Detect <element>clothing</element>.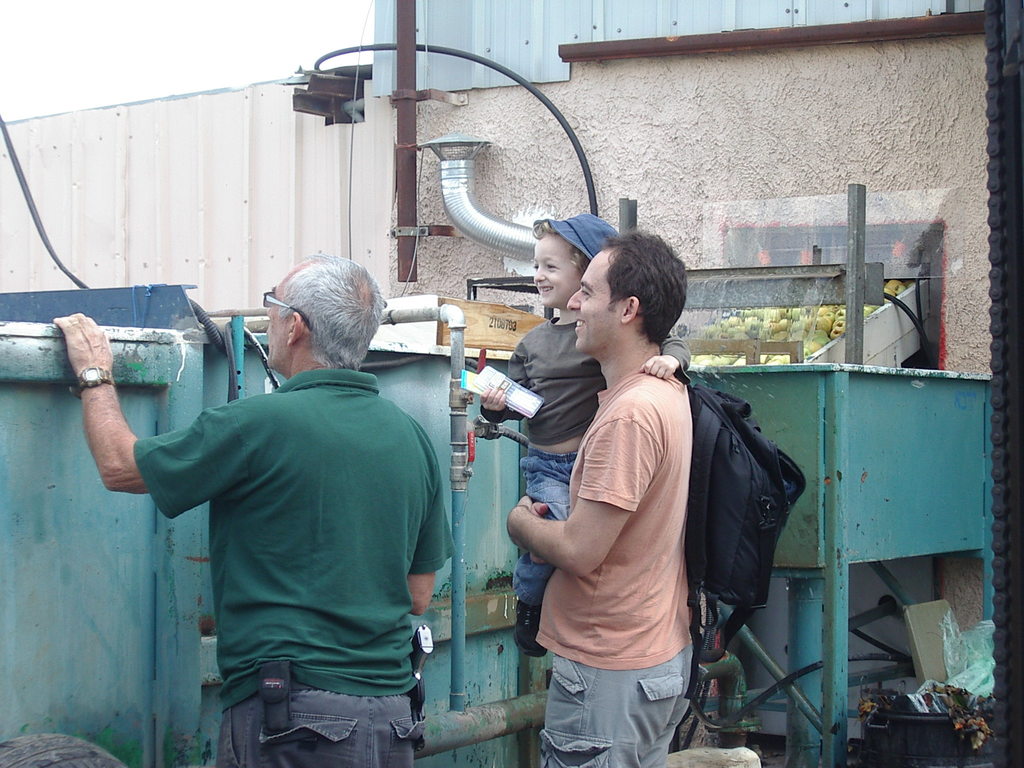
Detected at 140, 314, 453, 741.
